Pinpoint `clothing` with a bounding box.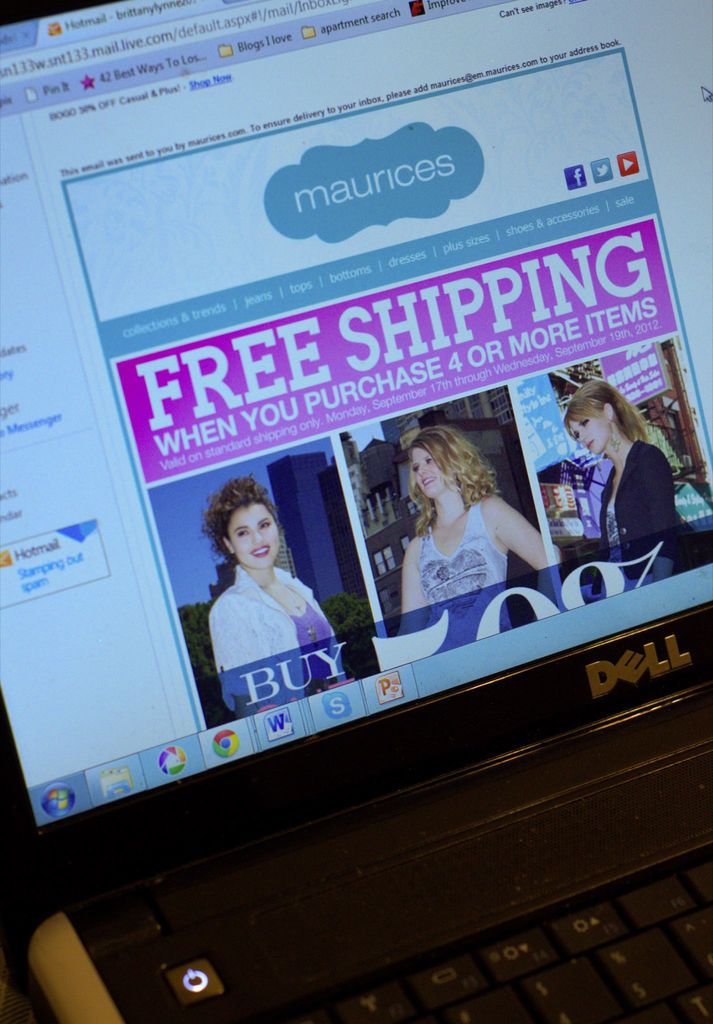
bbox=(424, 495, 503, 608).
